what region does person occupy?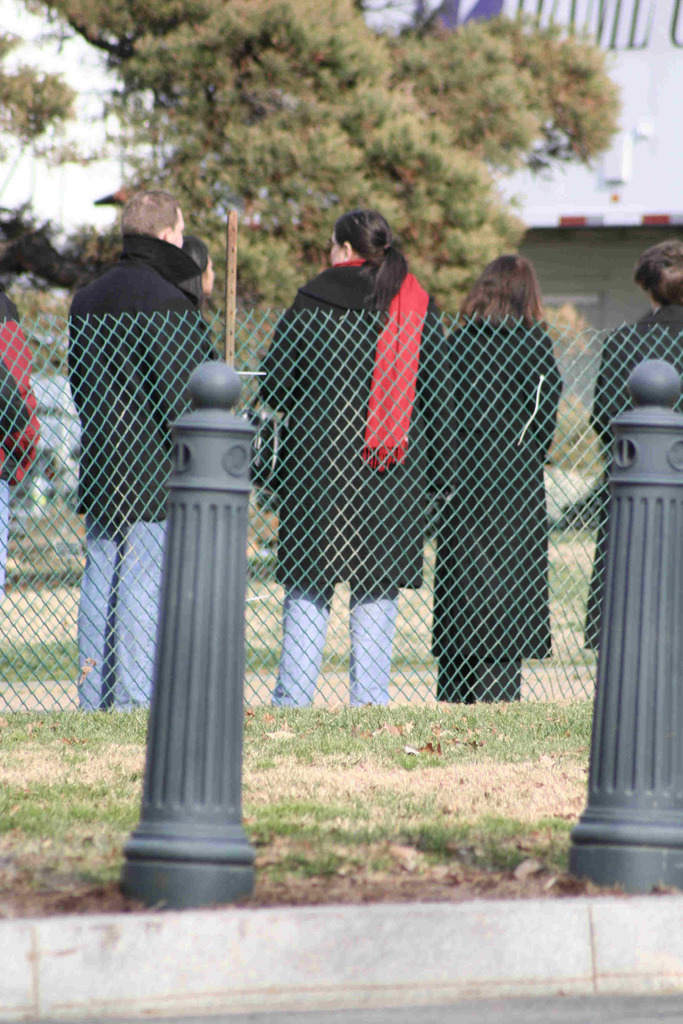
[584, 239, 682, 661].
